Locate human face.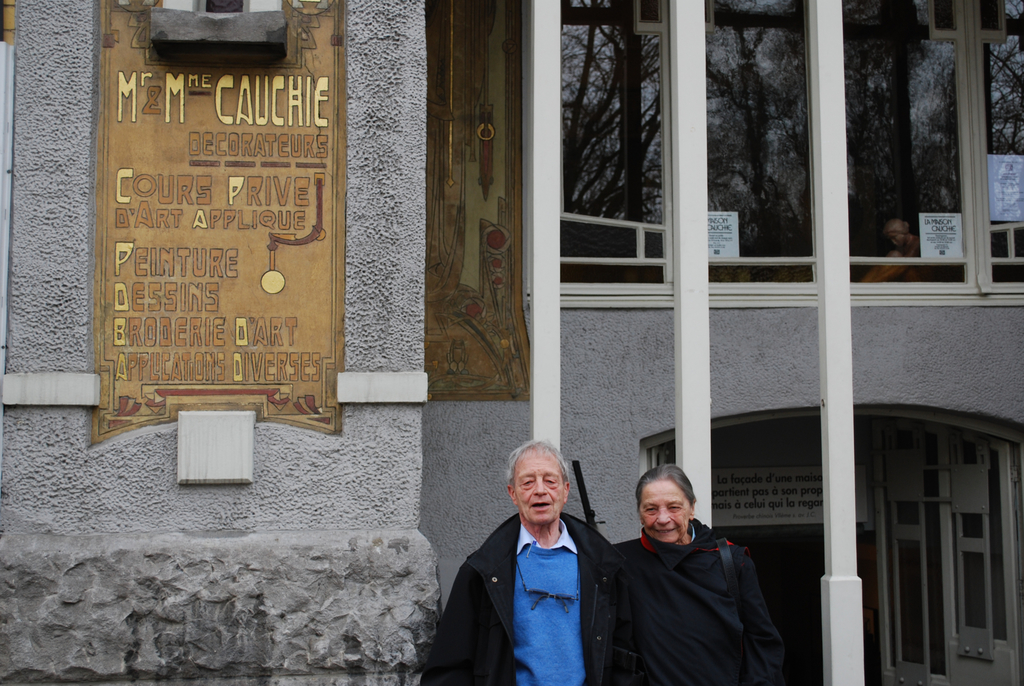
Bounding box: box(636, 477, 690, 543).
